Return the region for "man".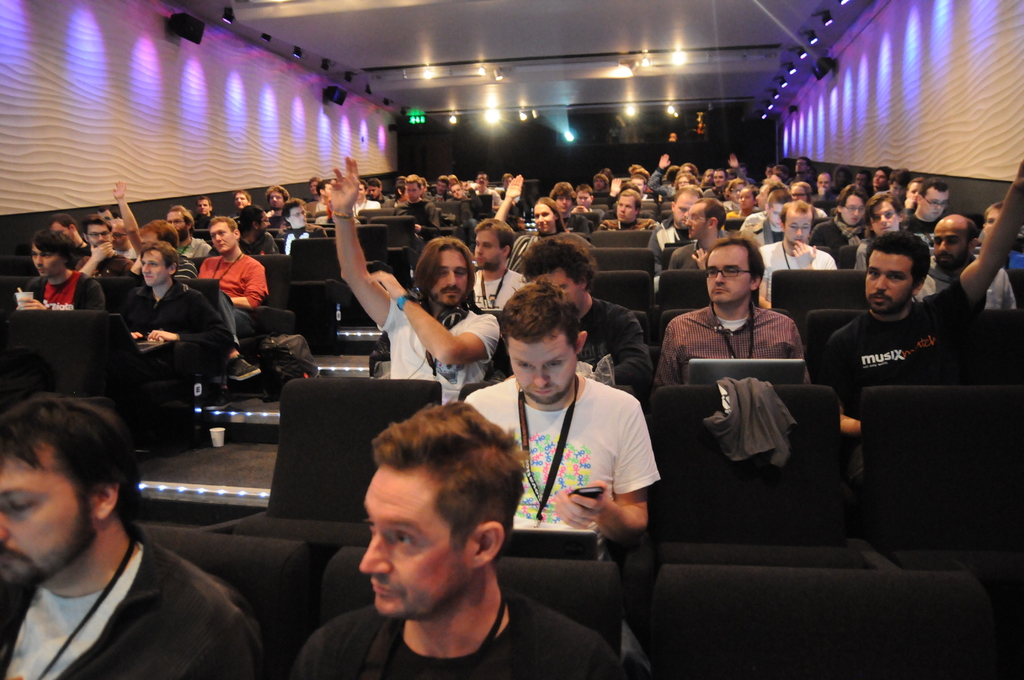
291/402/626/679.
